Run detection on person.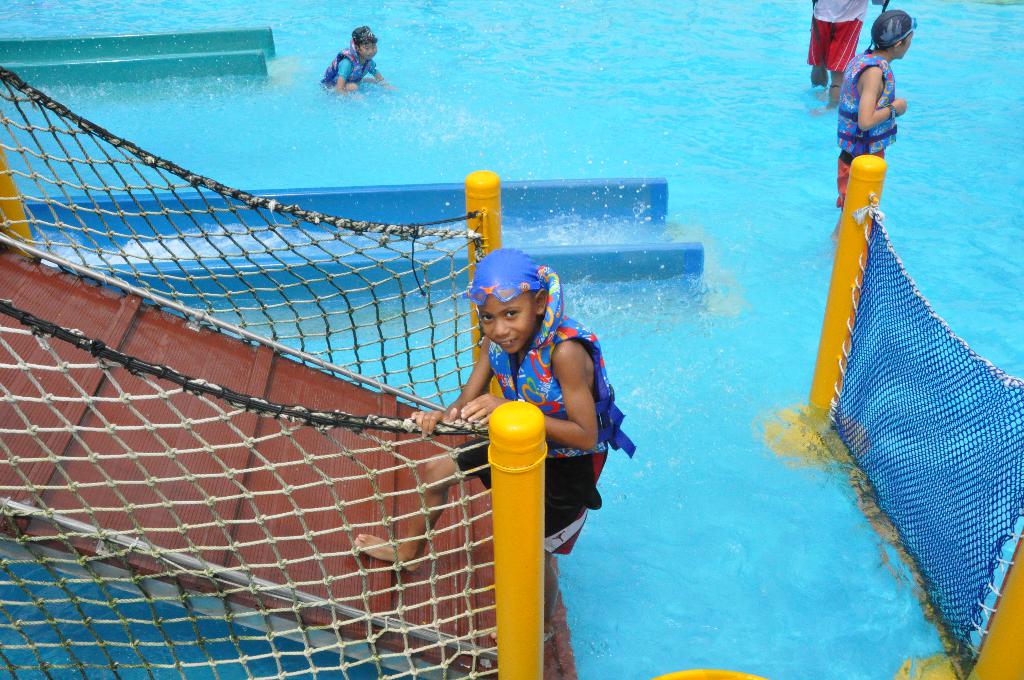
Result: bbox=[310, 20, 383, 101].
